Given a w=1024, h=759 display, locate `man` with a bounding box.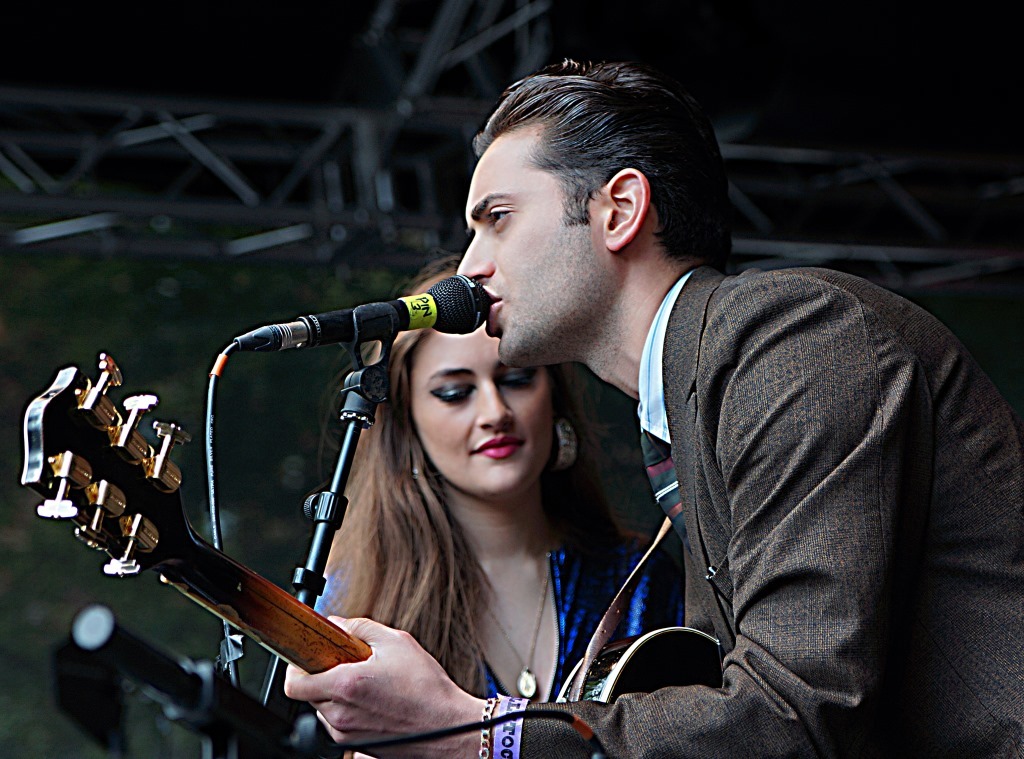
Located: <box>408,79,976,745</box>.
